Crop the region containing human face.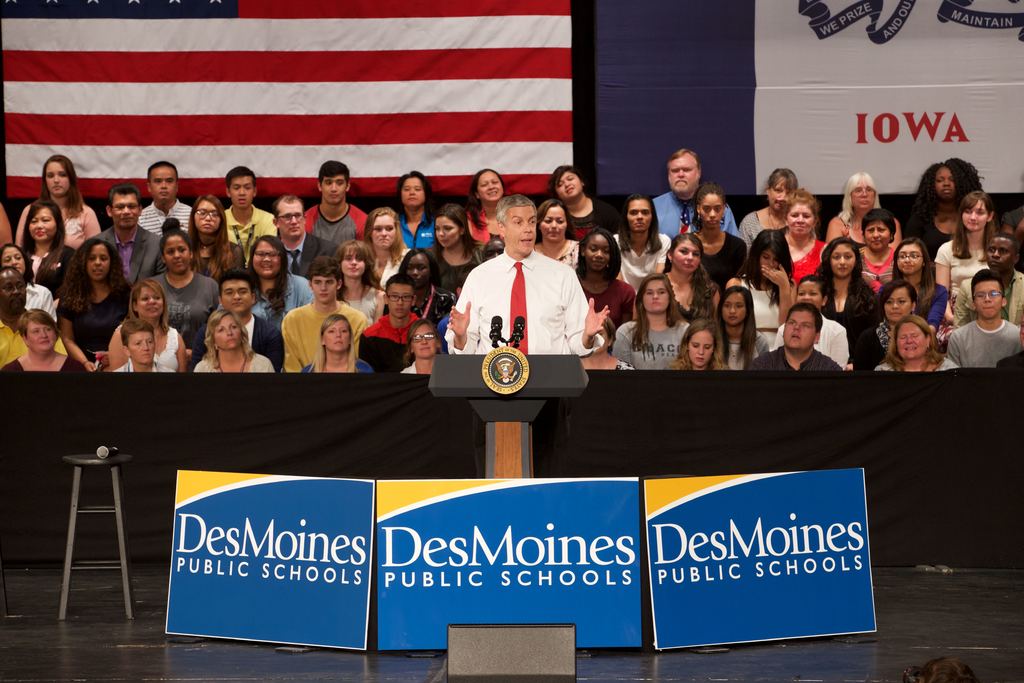
Crop region: [785,197,817,231].
